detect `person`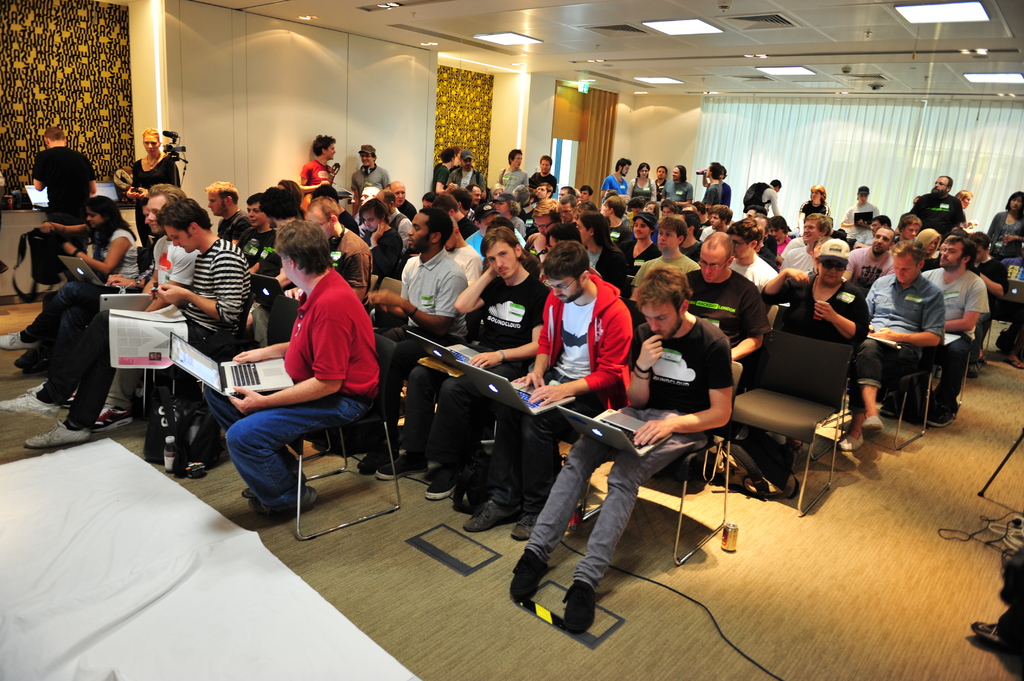
select_region(750, 177, 781, 214)
